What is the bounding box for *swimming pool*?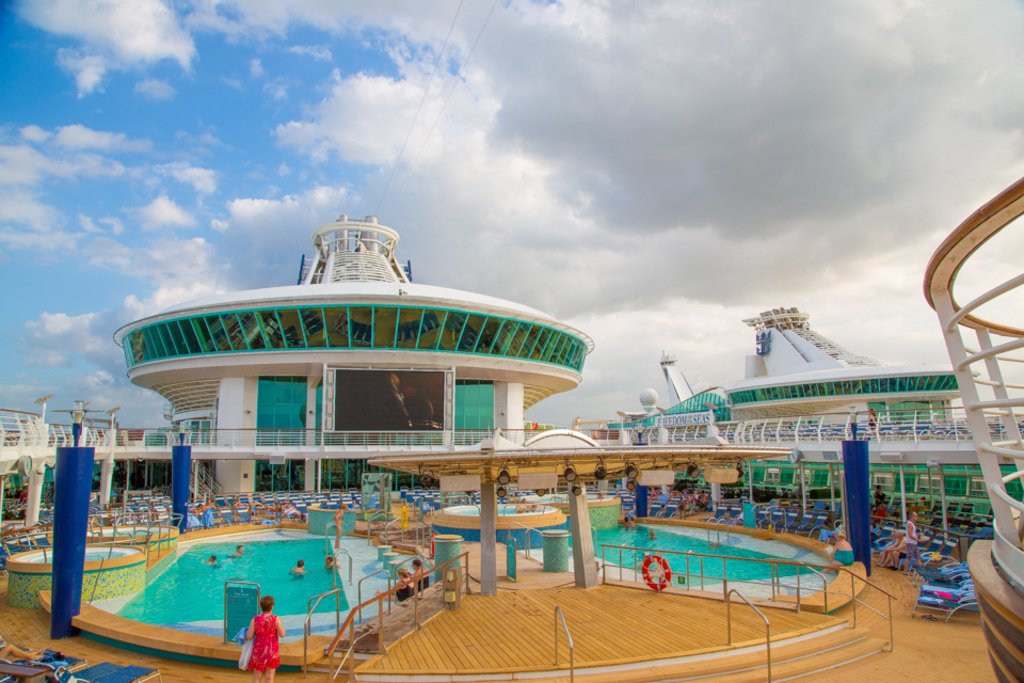
locate(111, 539, 349, 624).
